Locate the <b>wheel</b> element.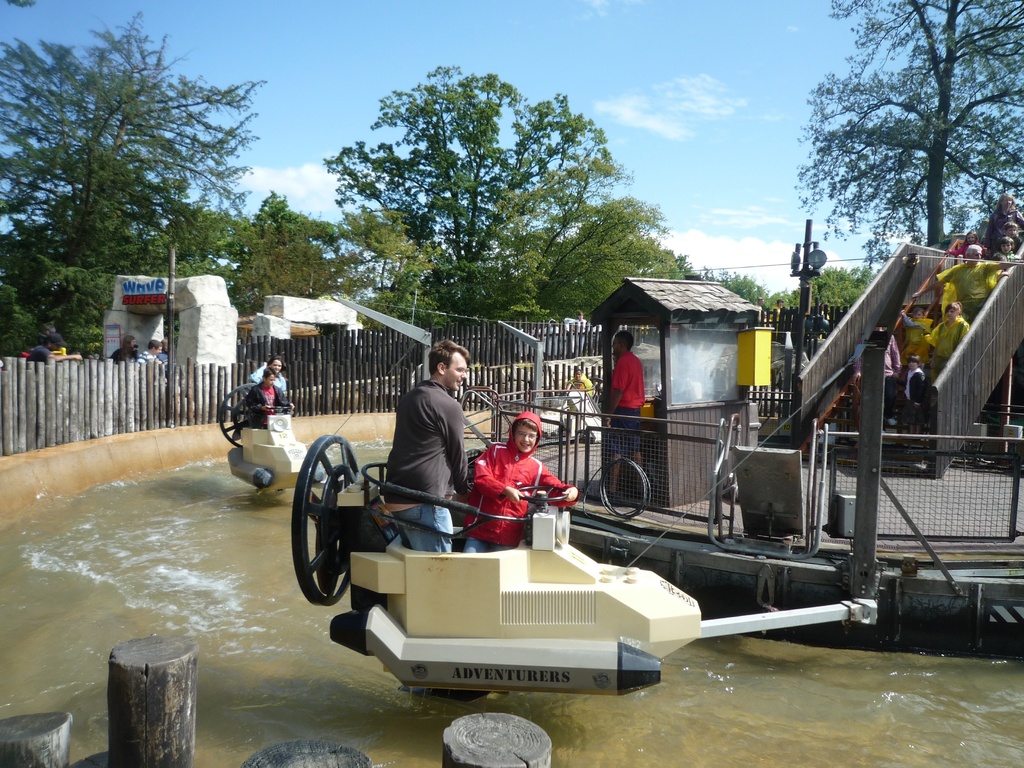
Element bbox: bbox(300, 461, 354, 632).
